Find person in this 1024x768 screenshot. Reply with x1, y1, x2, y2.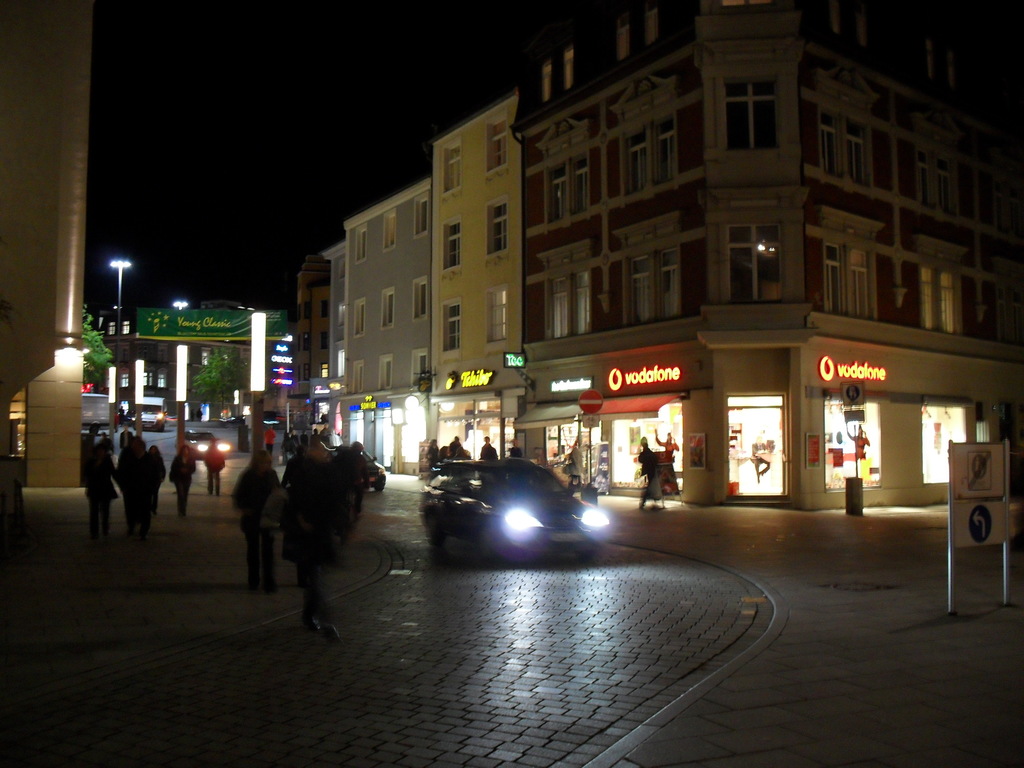
199, 443, 222, 497.
